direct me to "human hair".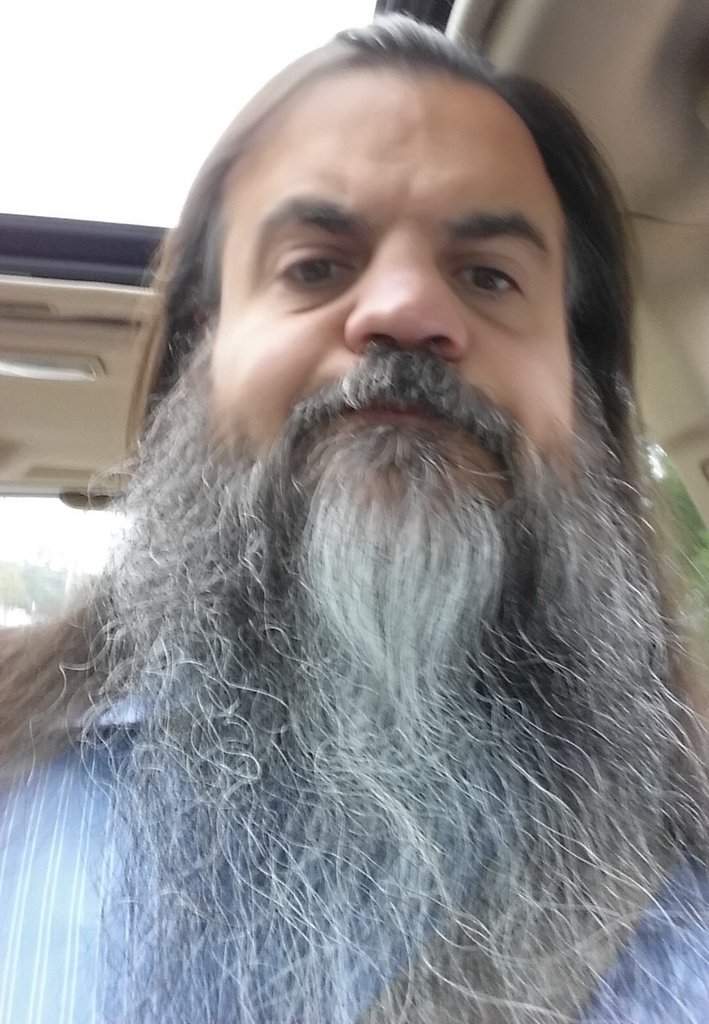
Direction: box=[123, 23, 628, 457].
